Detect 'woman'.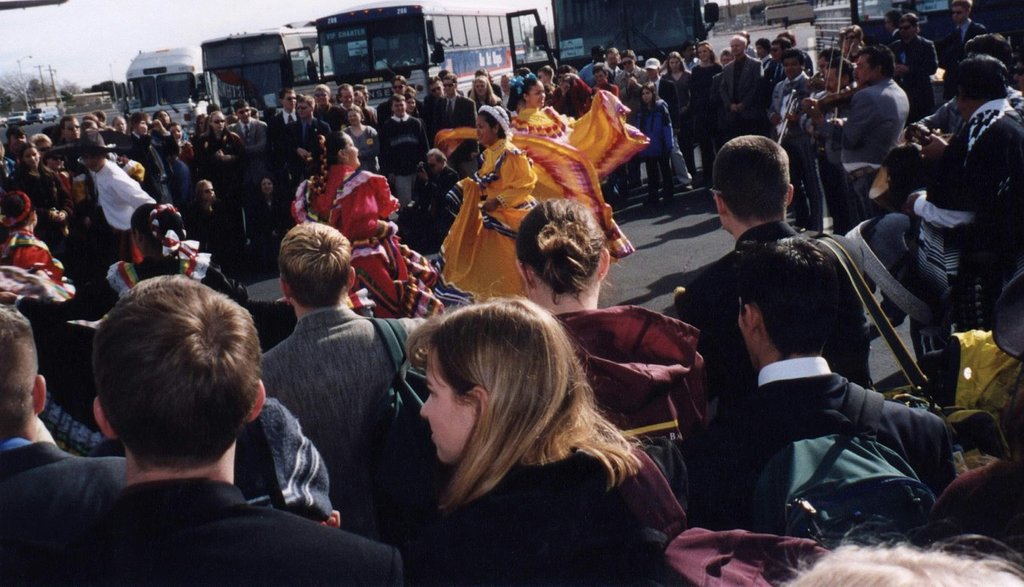
Detected at bbox=(684, 40, 725, 186).
